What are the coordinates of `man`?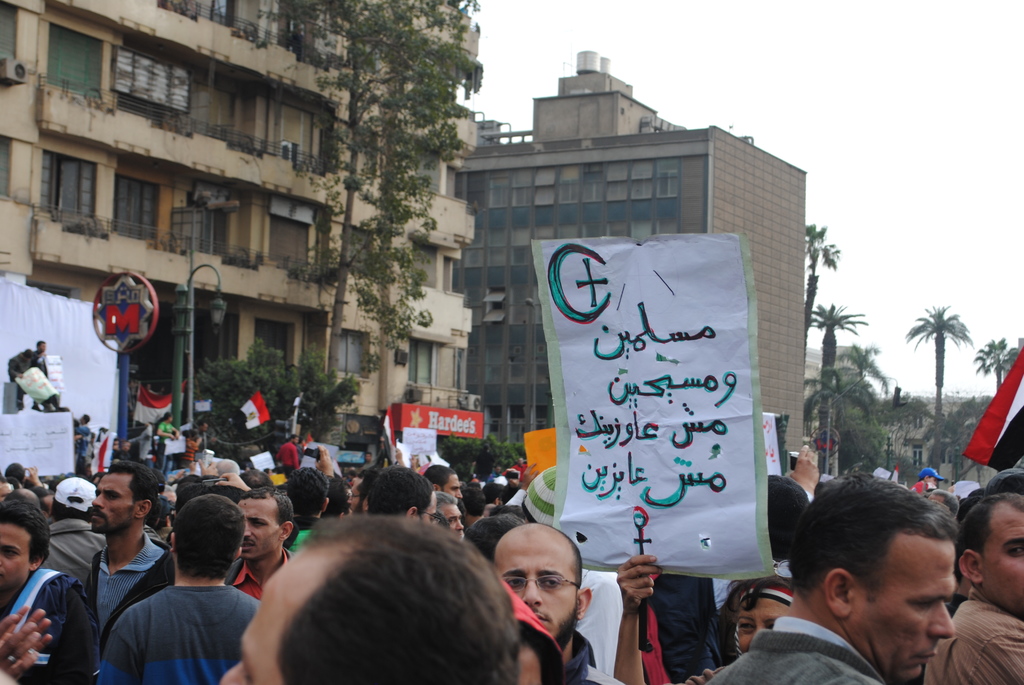
{"left": 921, "top": 491, "right": 1023, "bottom": 684}.
